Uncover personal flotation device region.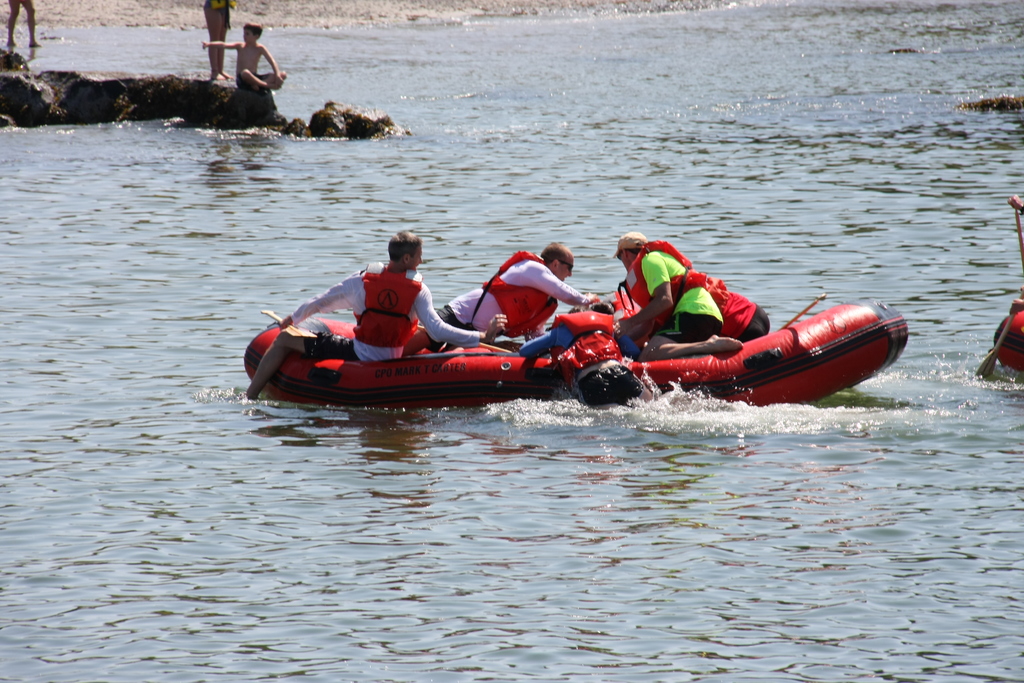
Uncovered: l=617, t=234, r=698, b=315.
